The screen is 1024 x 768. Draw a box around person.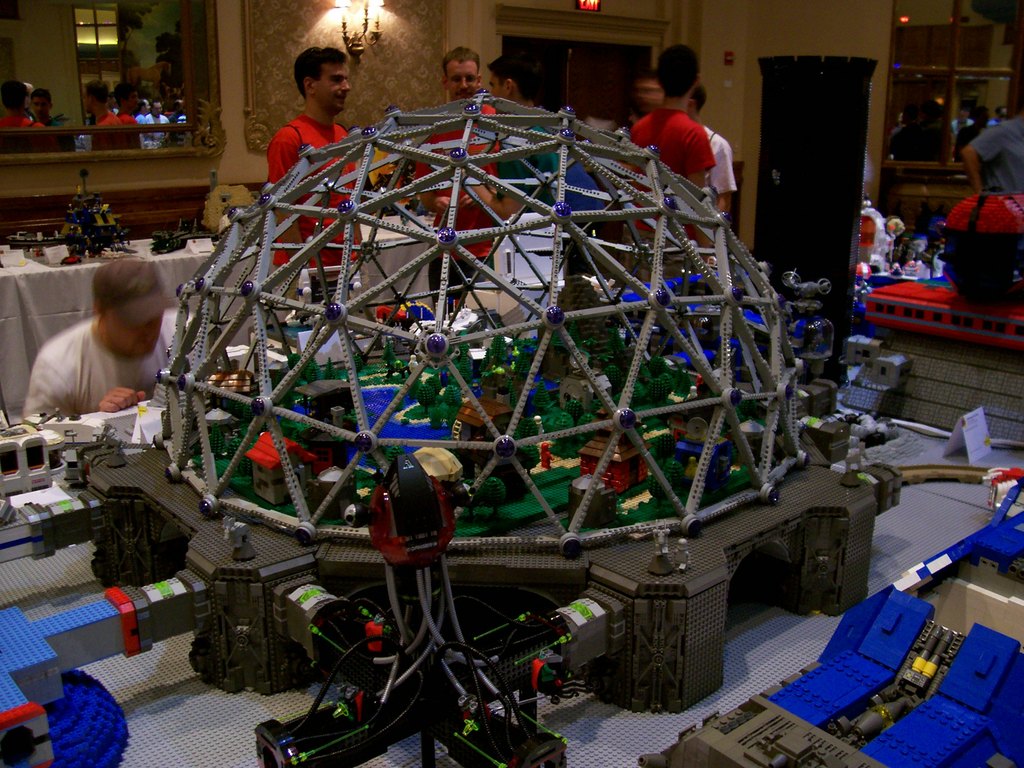
Rect(403, 47, 505, 299).
